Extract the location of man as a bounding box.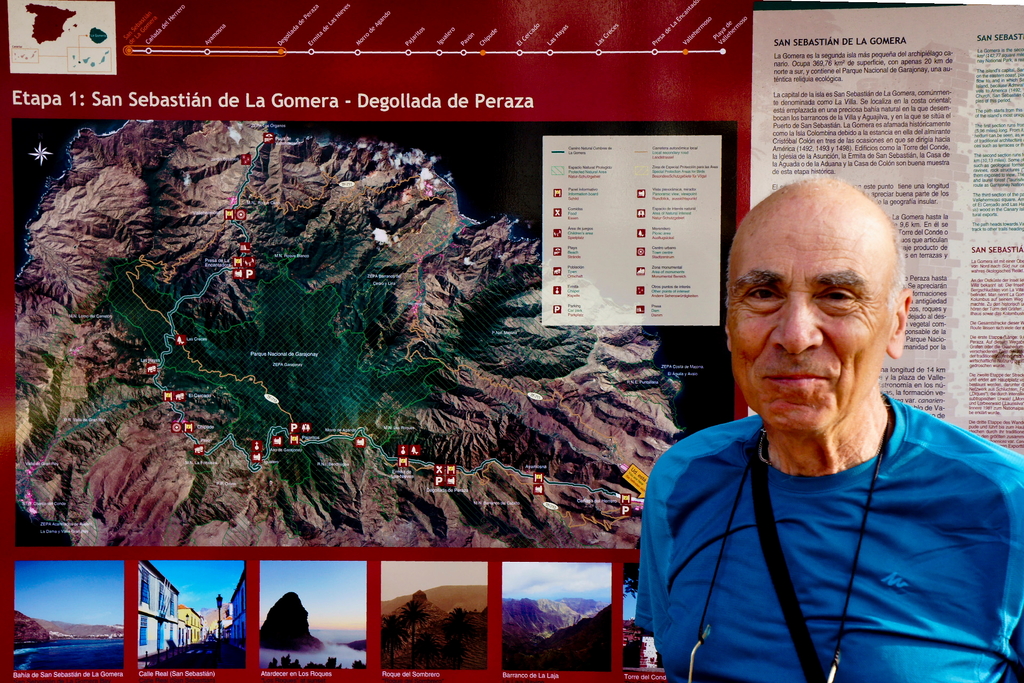
Rect(624, 176, 1023, 682).
